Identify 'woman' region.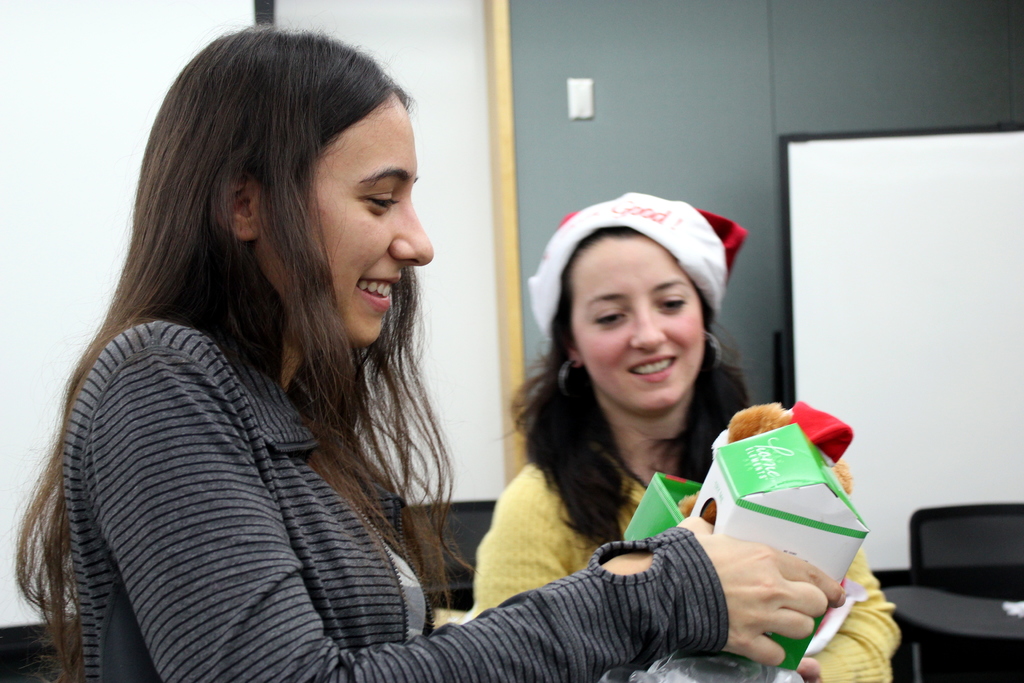
Region: (0, 15, 847, 682).
